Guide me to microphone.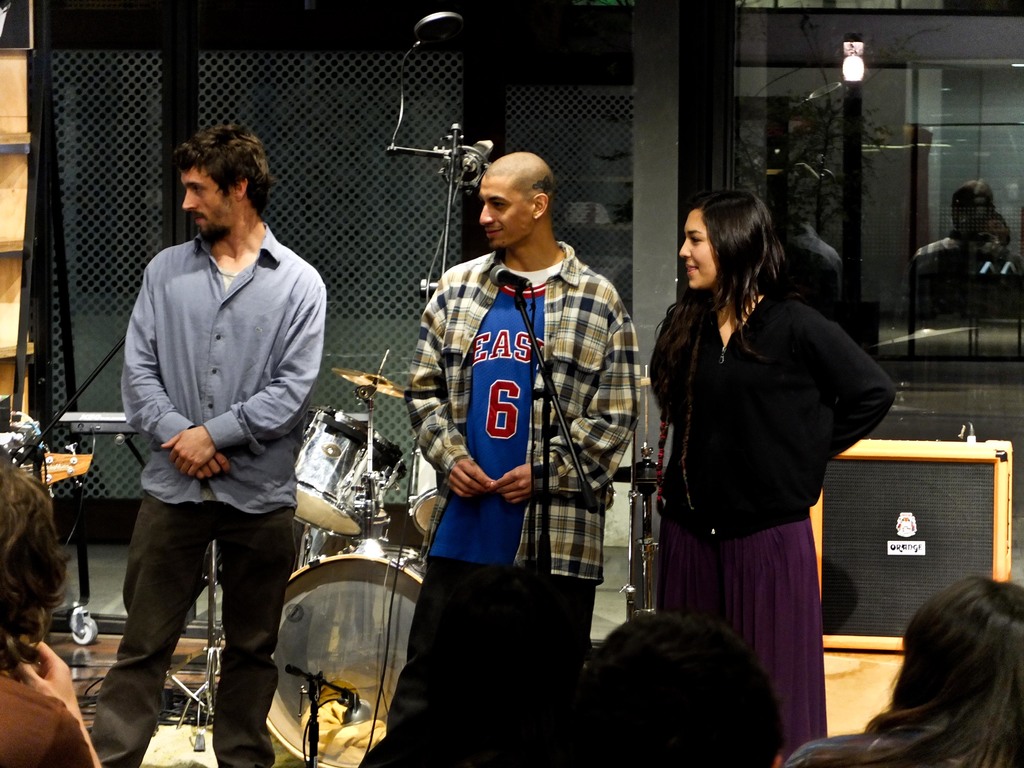
Guidance: x1=416 y1=15 x2=463 y2=46.
